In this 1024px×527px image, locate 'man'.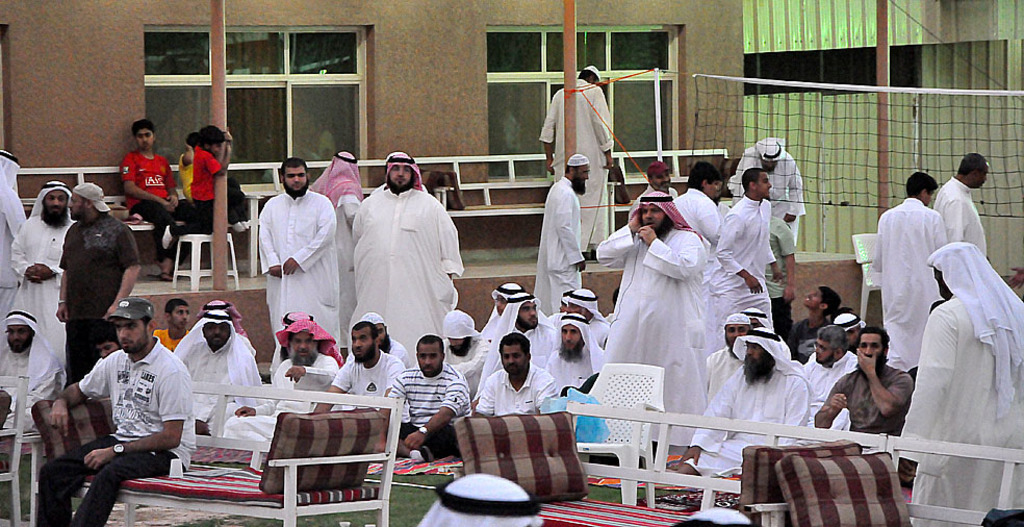
Bounding box: [539,68,618,257].
